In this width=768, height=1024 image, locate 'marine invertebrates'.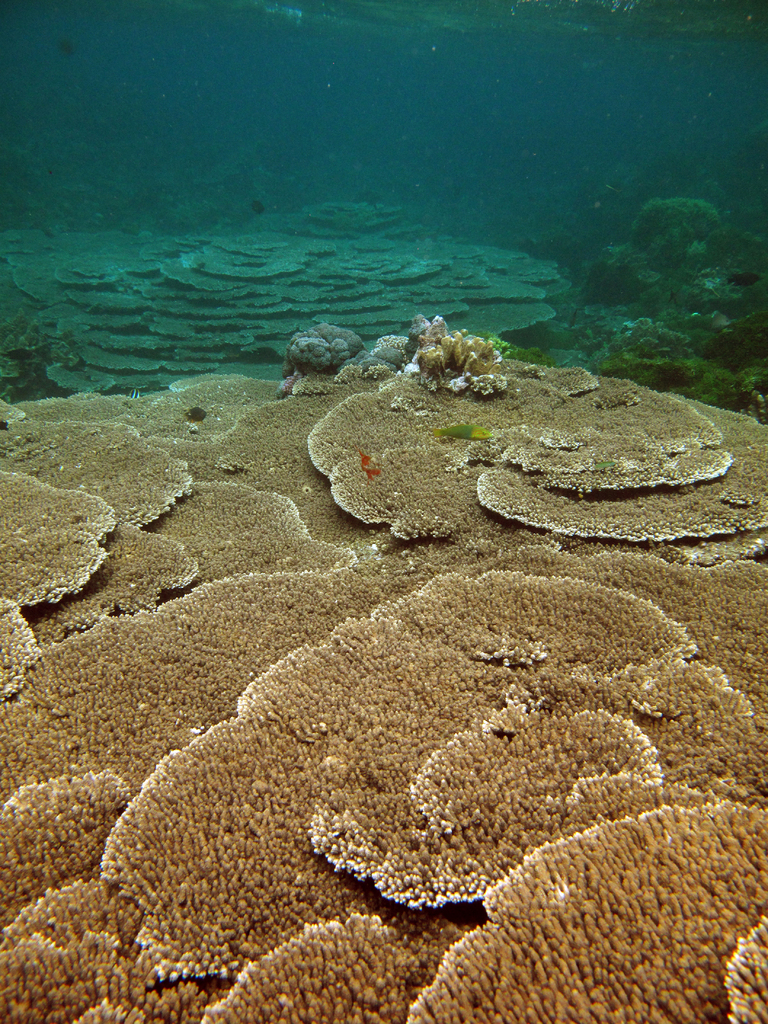
Bounding box: [2,543,443,898].
